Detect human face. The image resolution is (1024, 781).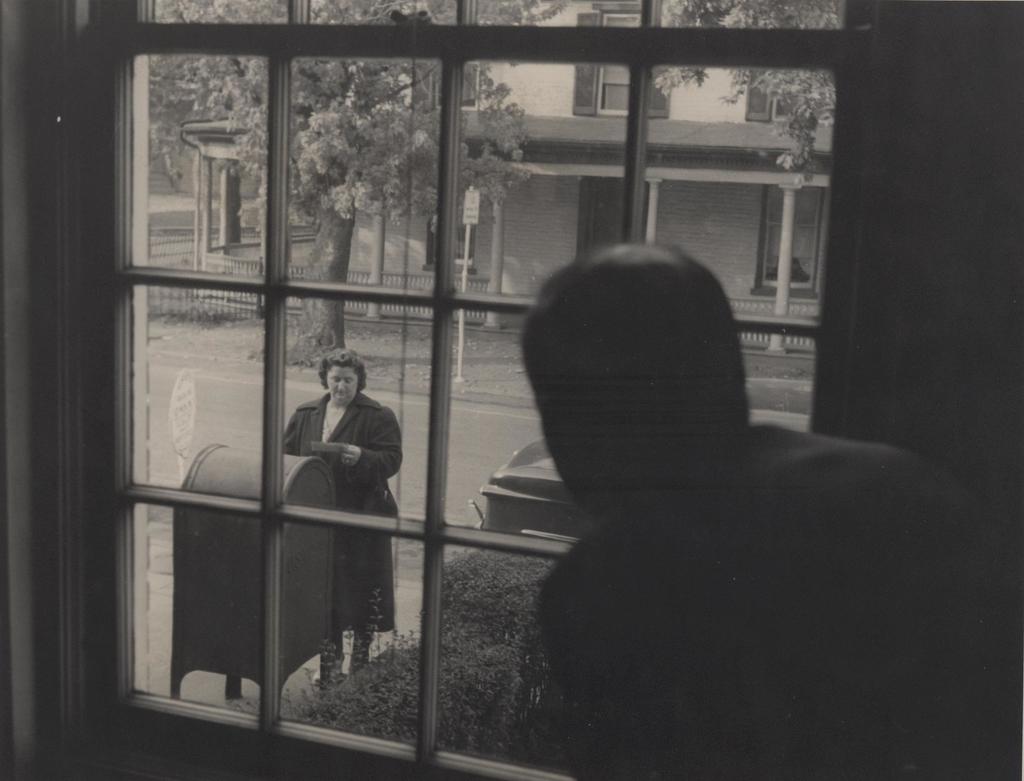
rect(327, 365, 358, 405).
